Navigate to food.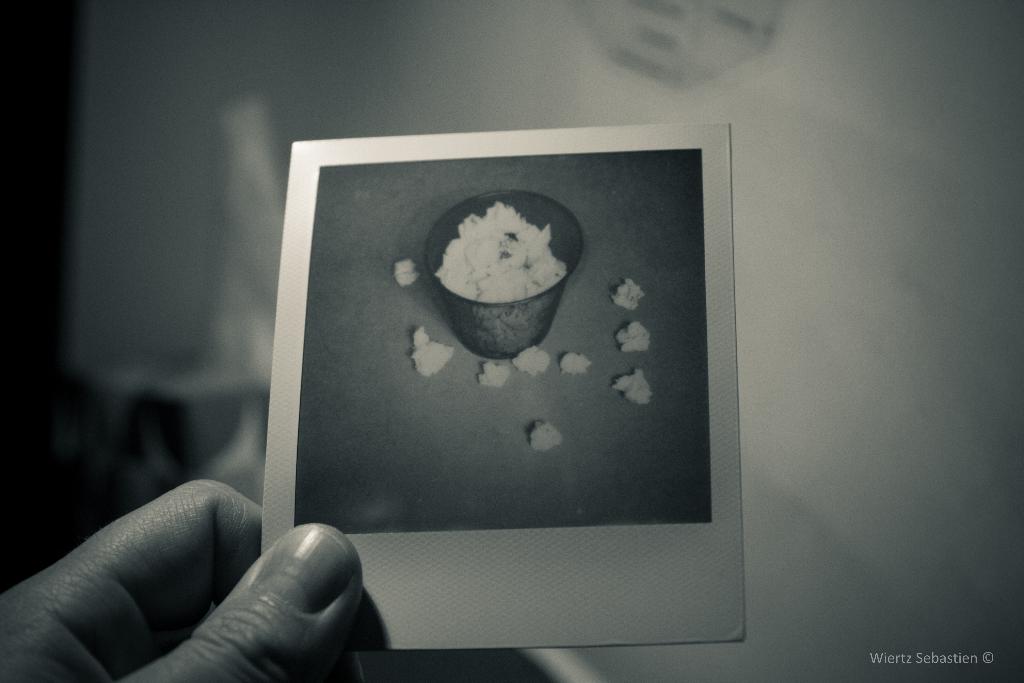
Navigation target: {"x1": 619, "y1": 323, "x2": 646, "y2": 352}.
